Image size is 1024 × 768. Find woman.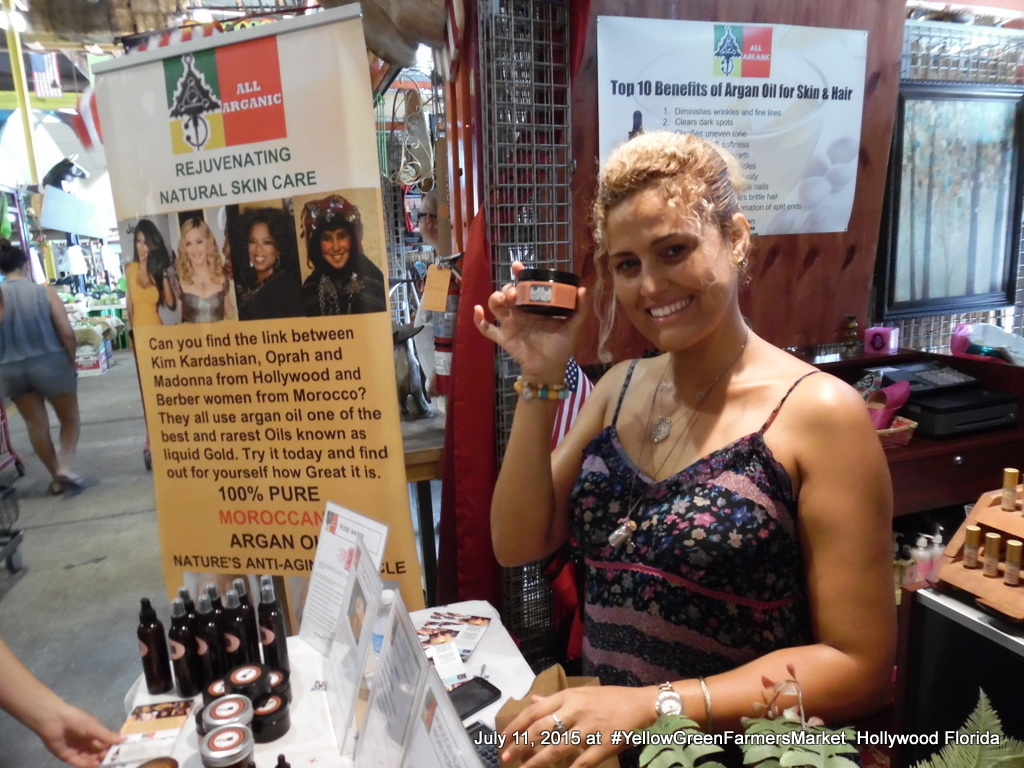
(0, 234, 87, 493).
